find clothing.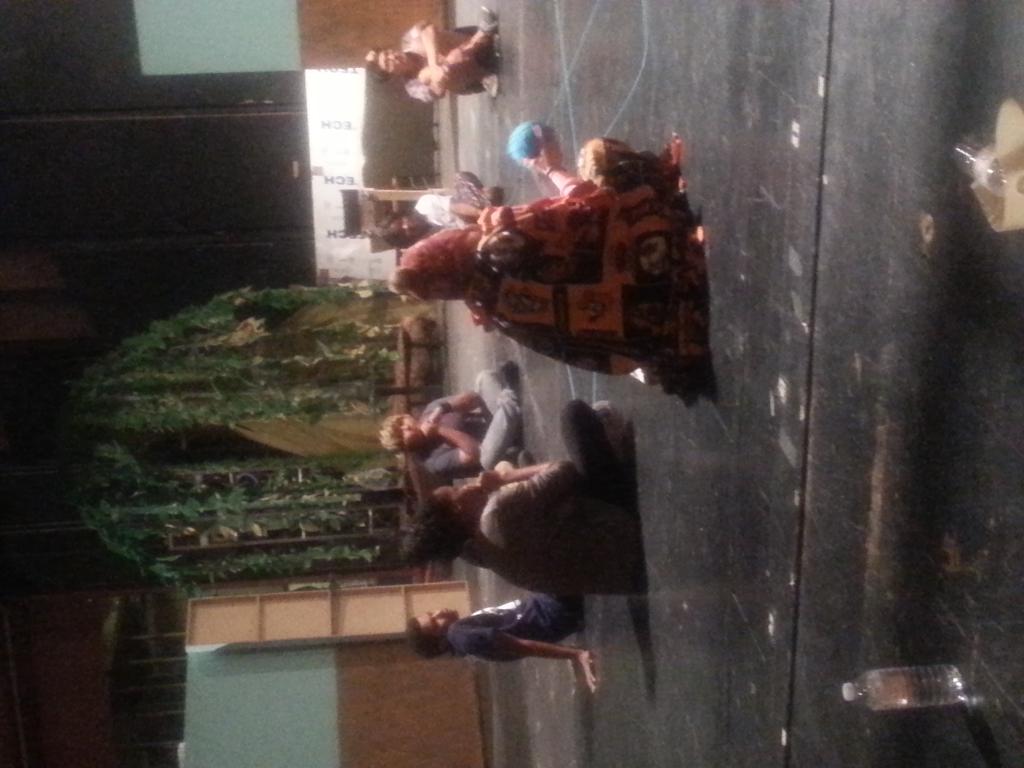
{"x1": 440, "y1": 593, "x2": 590, "y2": 668}.
